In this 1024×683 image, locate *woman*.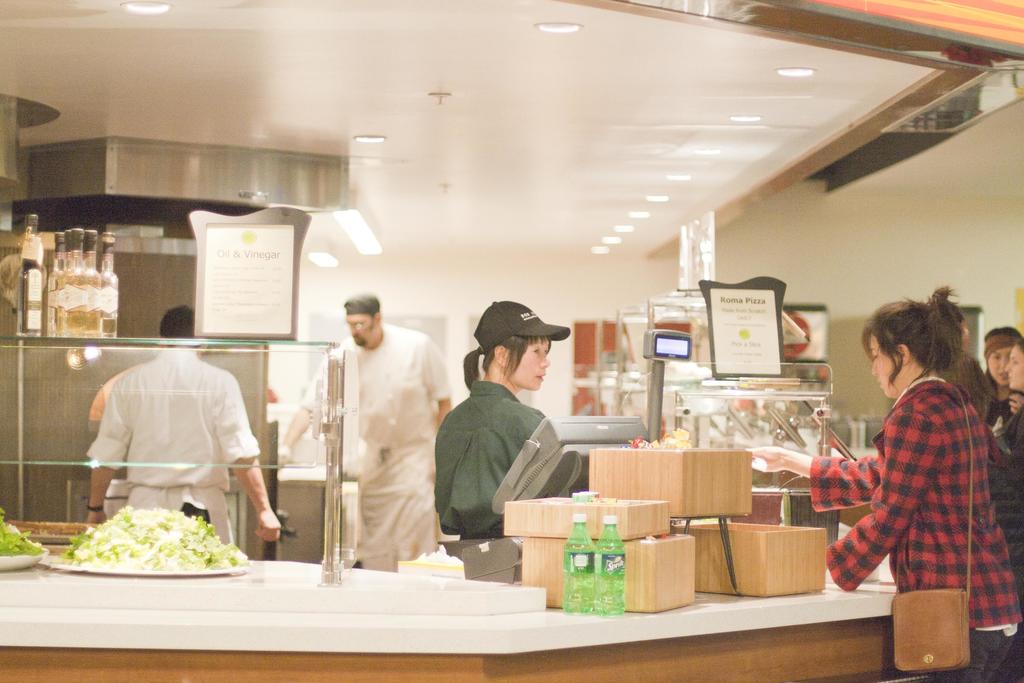
Bounding box: [965,321,1022,425].
